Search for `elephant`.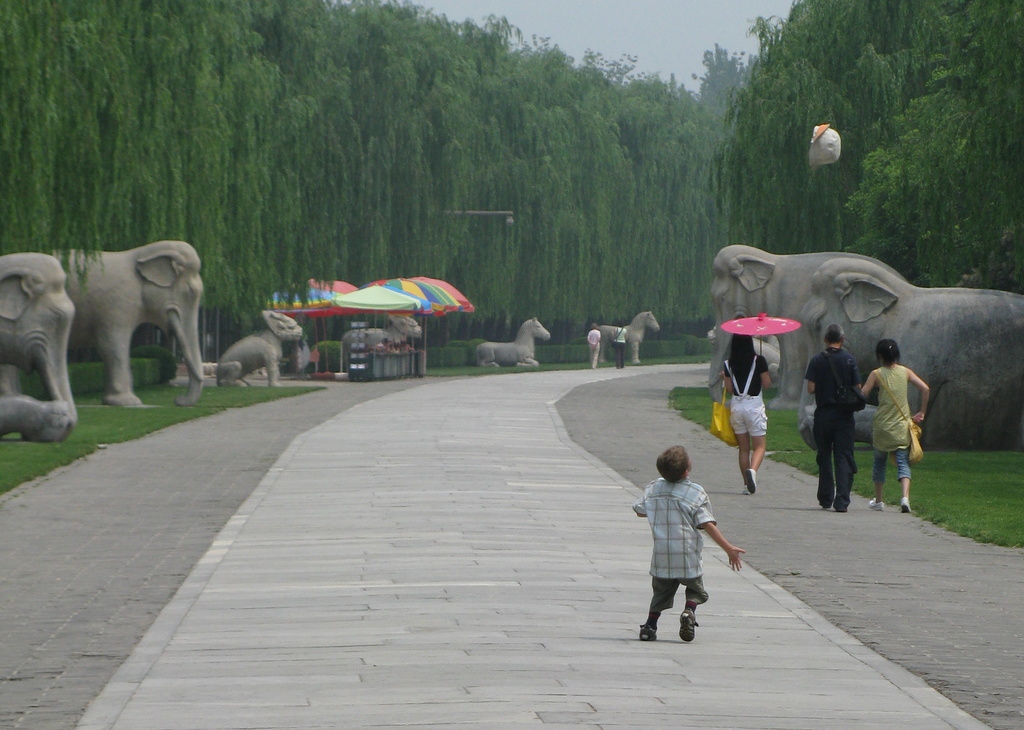
Found at (x1=0, y1=256, x2=75, y2=428).
